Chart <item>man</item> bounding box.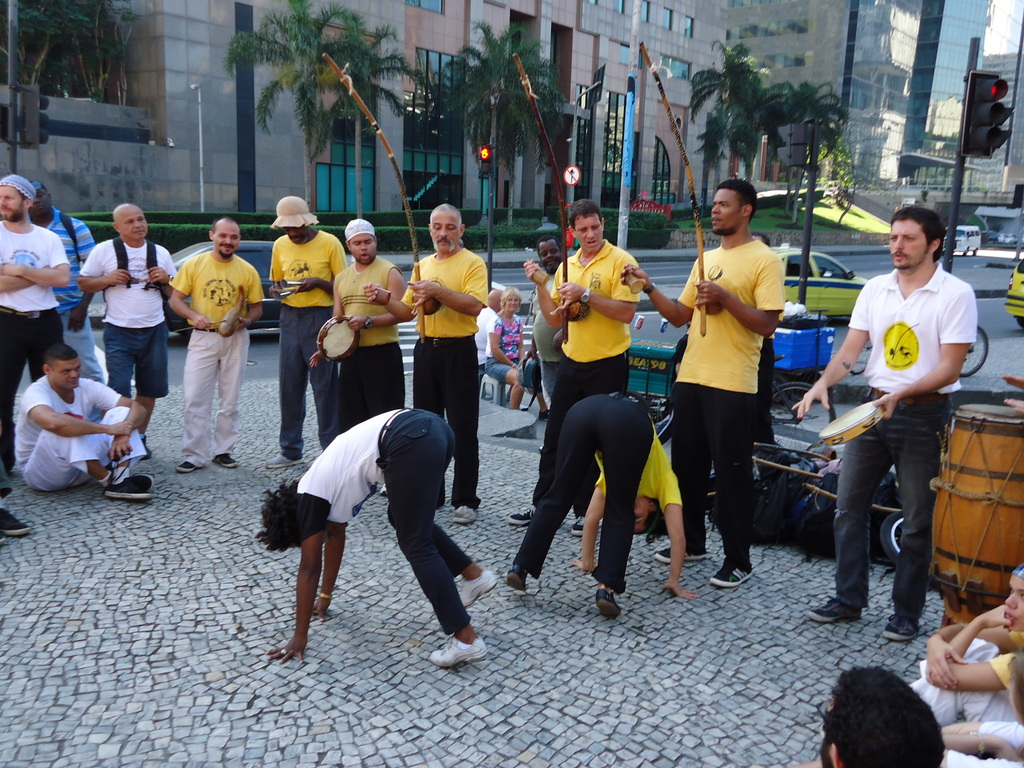
Charted: (left=27, top=179, right=106, bottom=383).
